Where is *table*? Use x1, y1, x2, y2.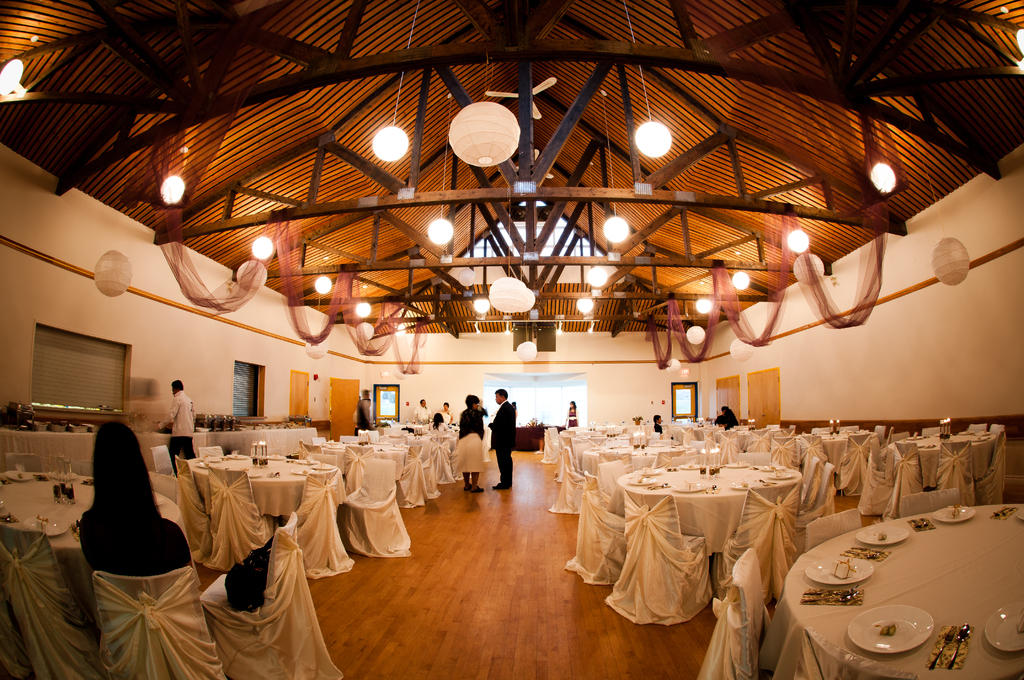
321, 442, 399, 471.
